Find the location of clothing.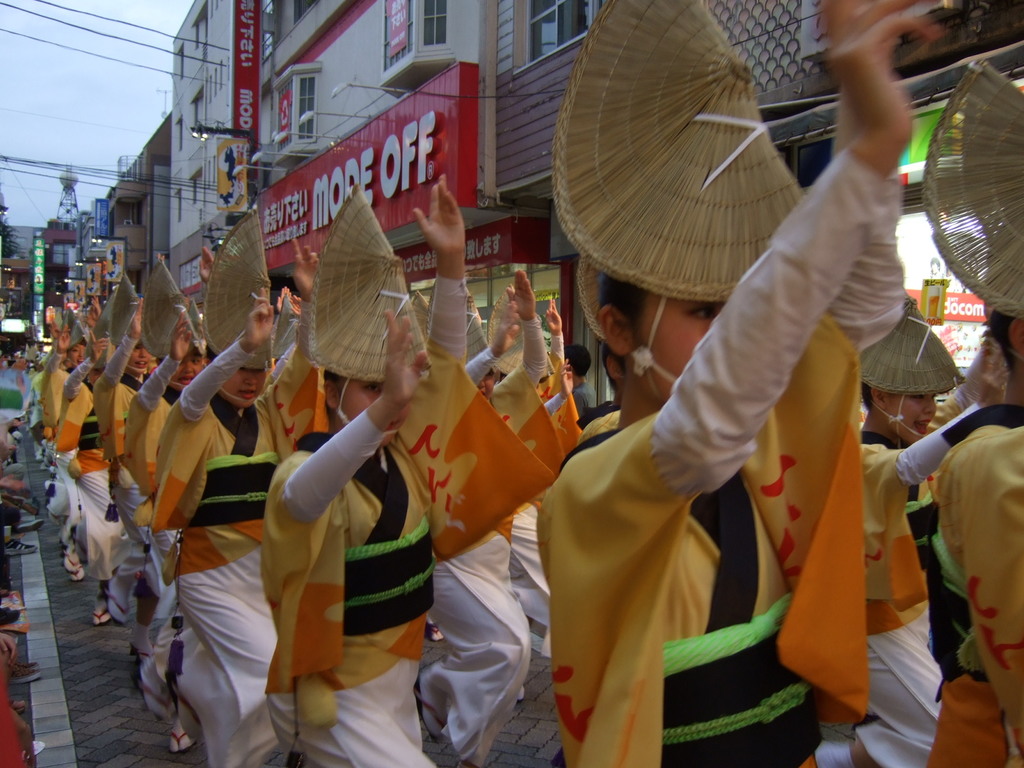
Location: box=[841, 401, 985, 767].
